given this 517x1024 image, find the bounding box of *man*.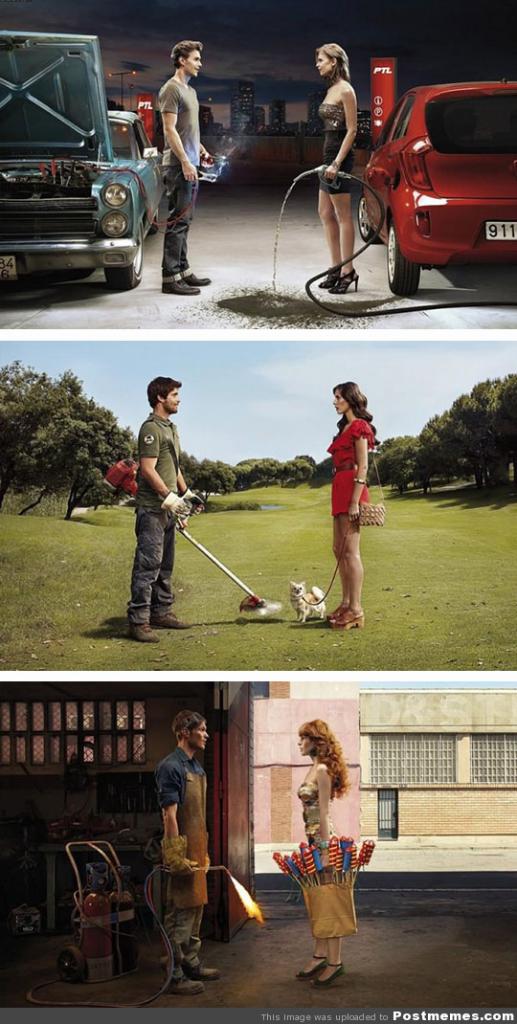
locate(125, 373, 288, 646).
